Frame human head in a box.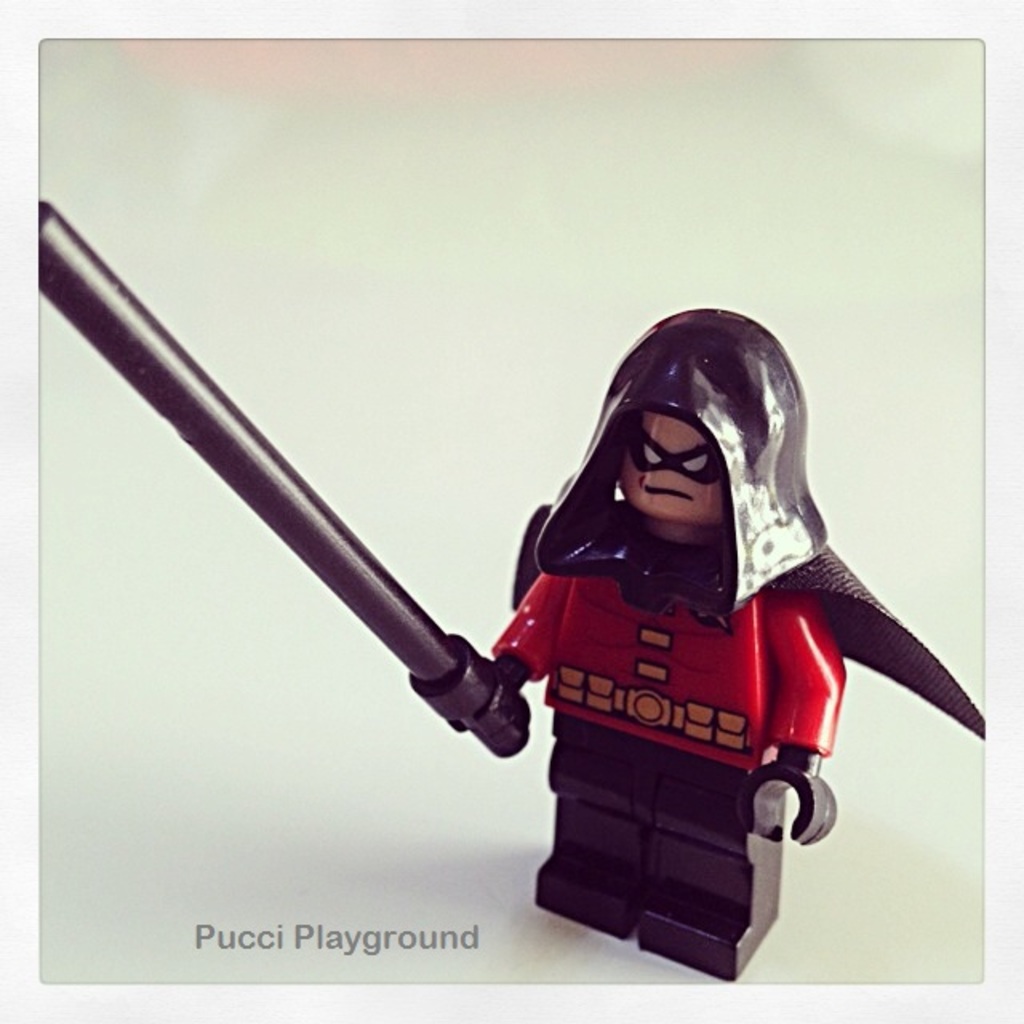
(526,298,824,603).
